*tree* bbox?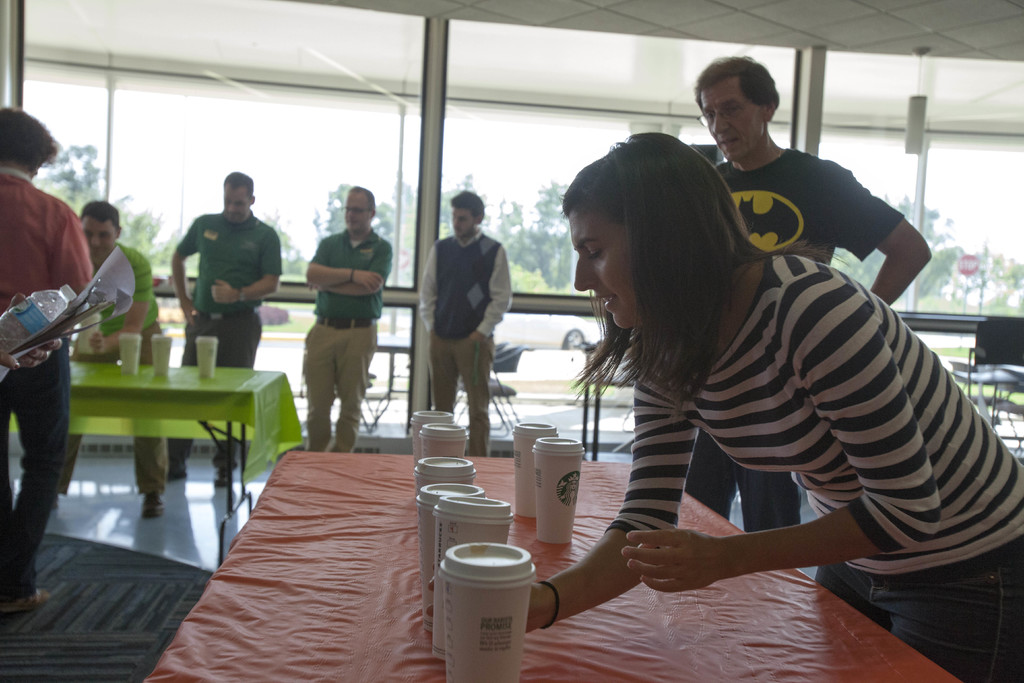
[439,176,589,298]
